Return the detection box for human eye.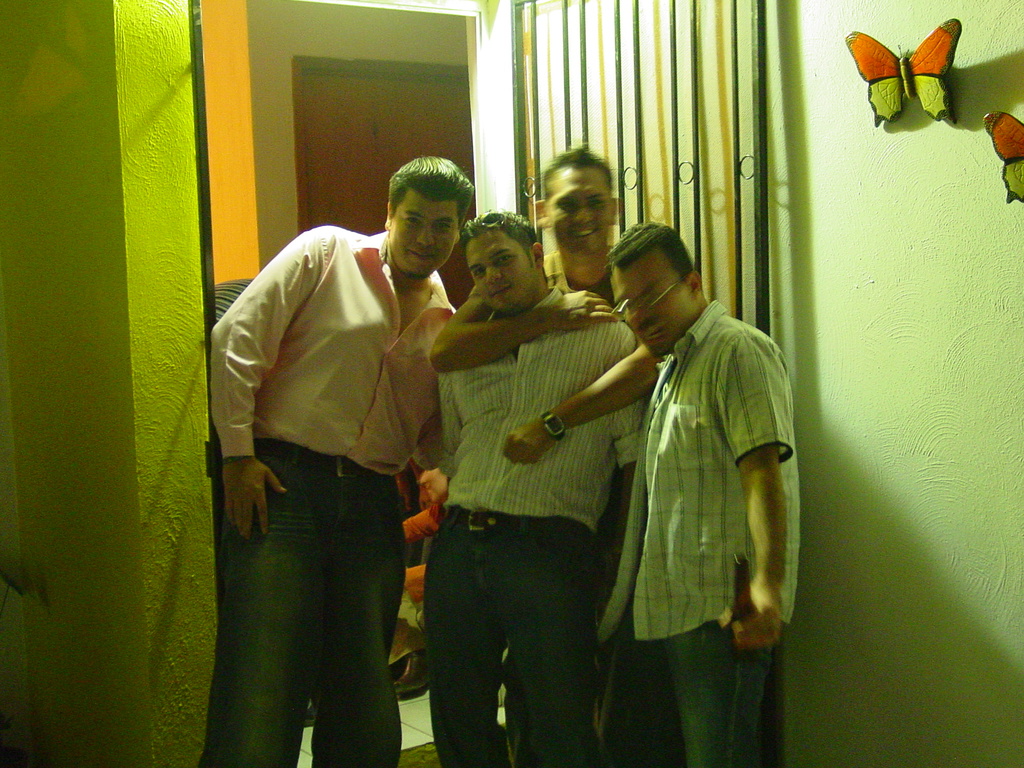
rect(495, 251, 518, 267).
